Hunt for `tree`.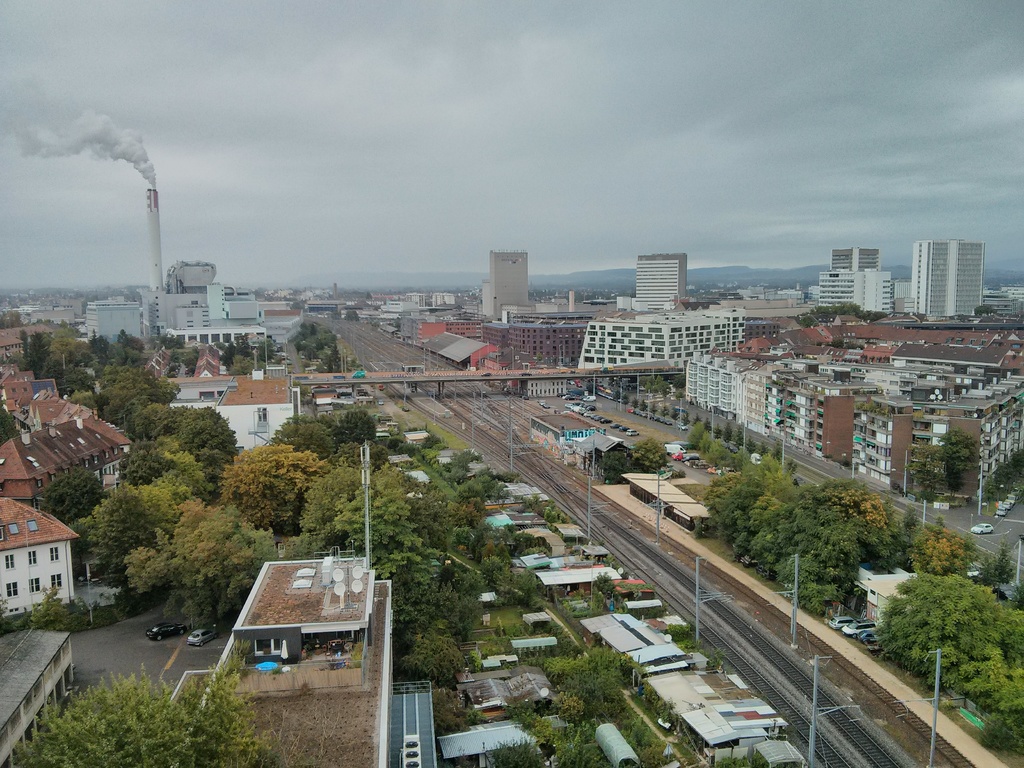
Hunted down at crop(0, 651, 293, 767).
